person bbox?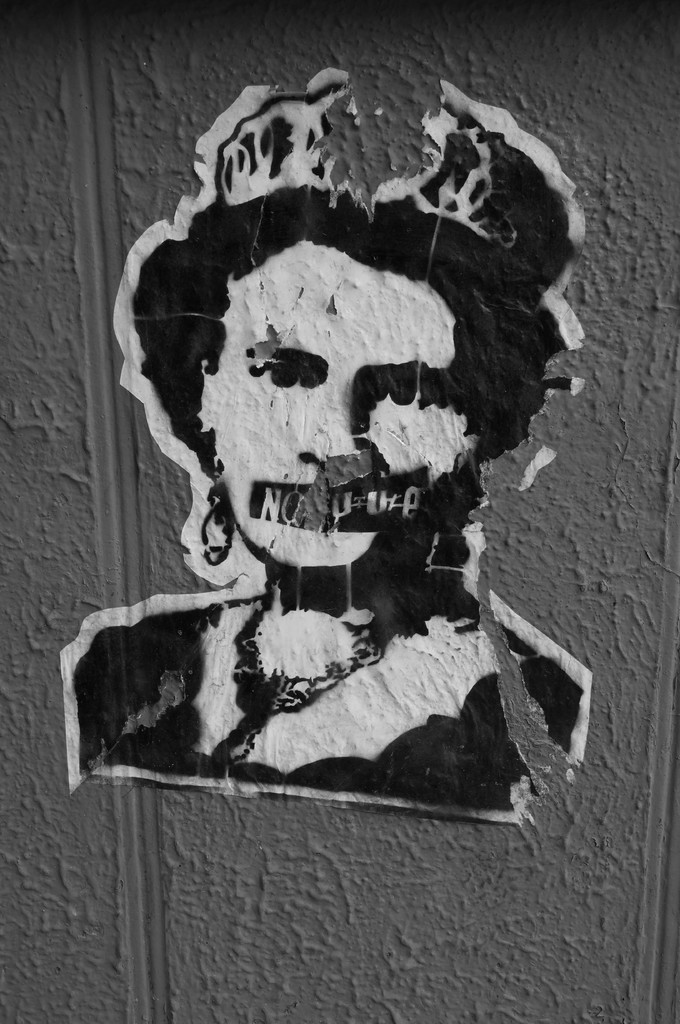
<box>37,168,610,873</box>
